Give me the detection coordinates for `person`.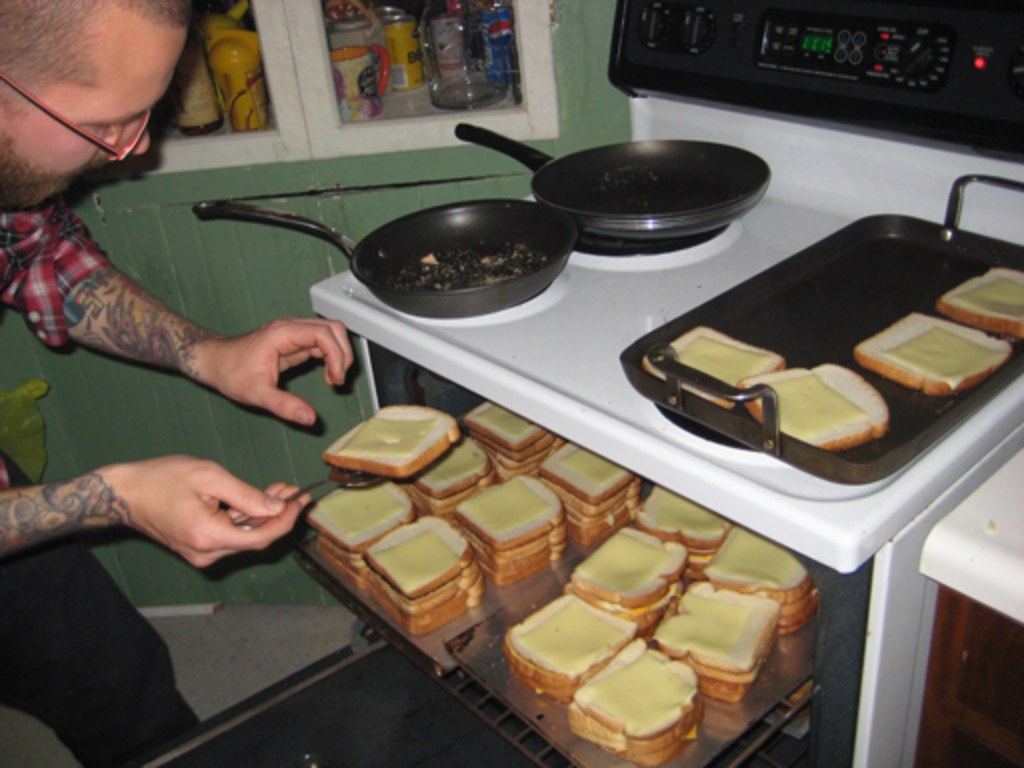
l=2, t=0, r=358, b=766.
